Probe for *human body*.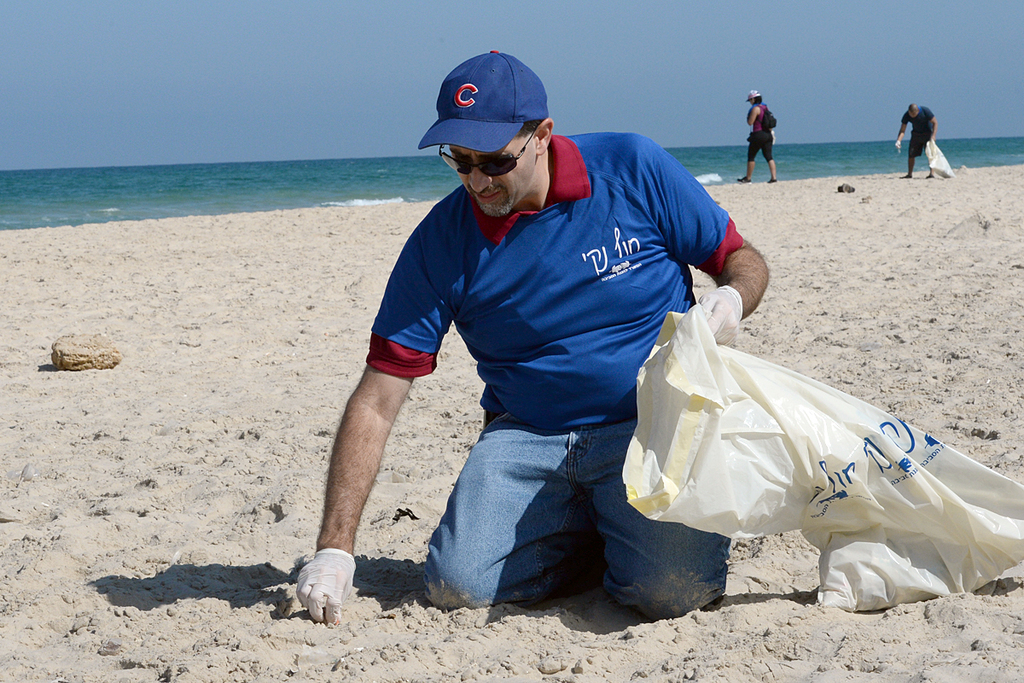
Probe result: 740,91,780,183.
